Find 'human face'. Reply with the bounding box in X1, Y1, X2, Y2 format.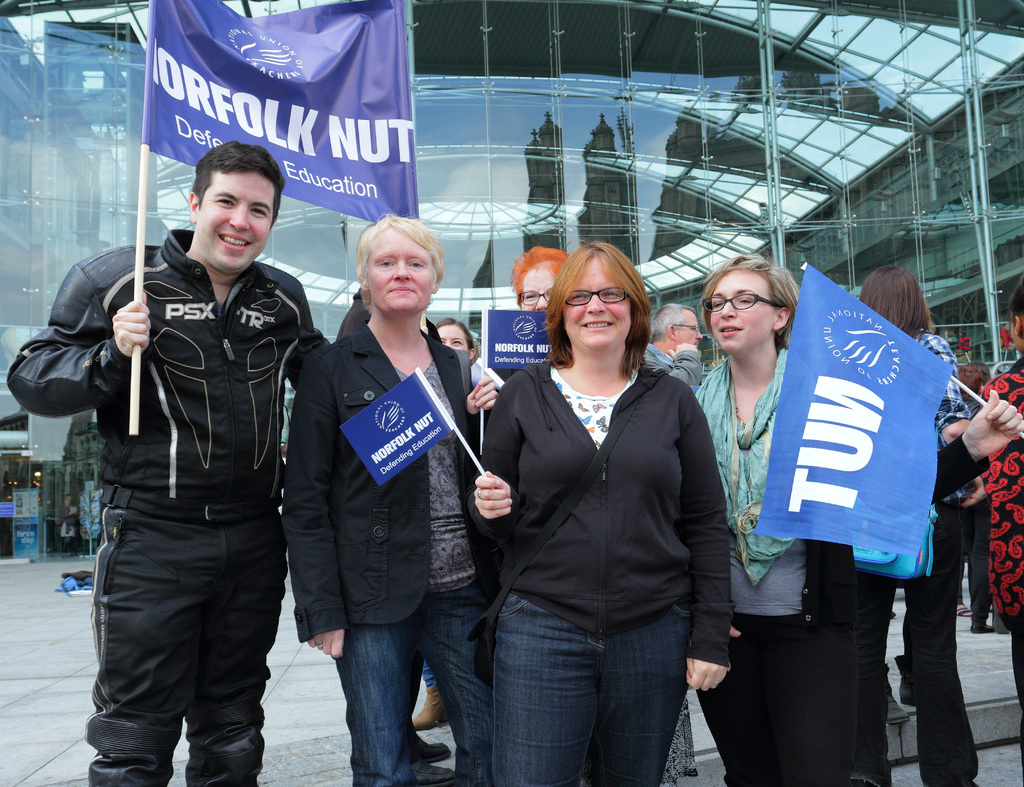
676, 308, 700, 347.
